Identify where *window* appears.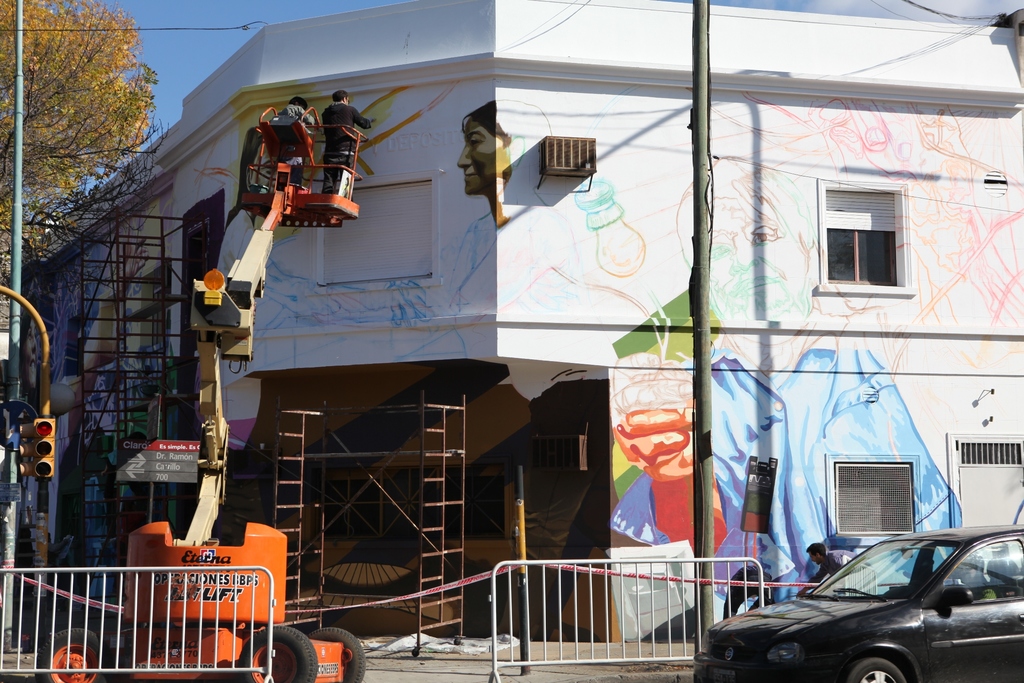
Appears at region(309, 173, 447, 289).
